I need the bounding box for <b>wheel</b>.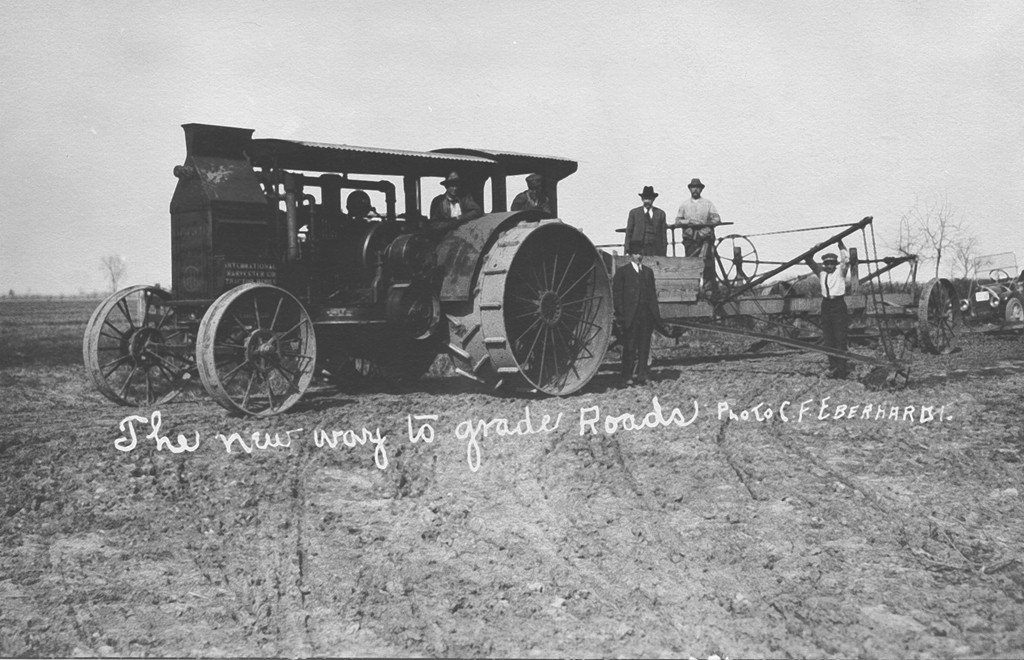
Here it is: <region>190, 280, 317, 415</region>.
